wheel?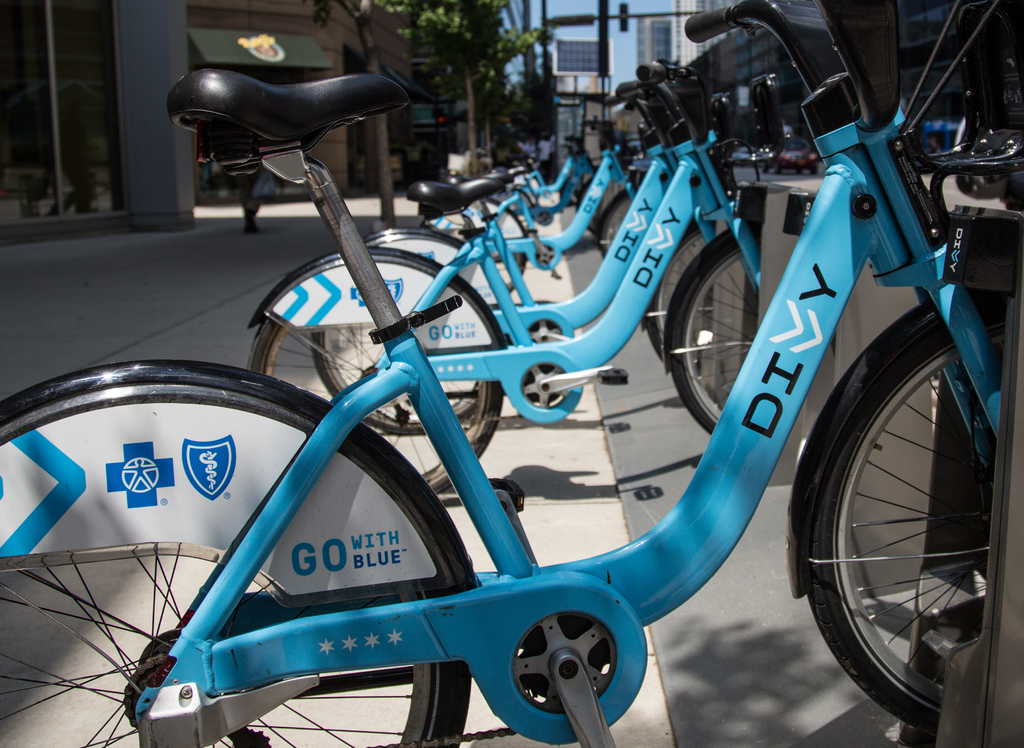
(left=666, top=224, right=761, bottom=439)
